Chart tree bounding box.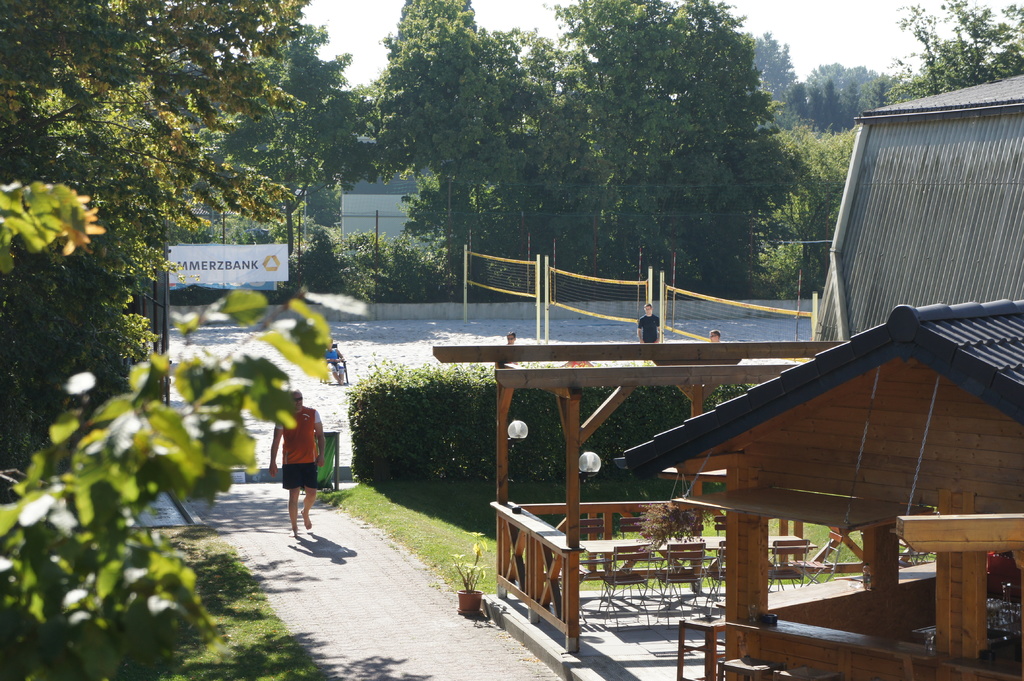
Charted: box=[891, 0, 1023, 102].
